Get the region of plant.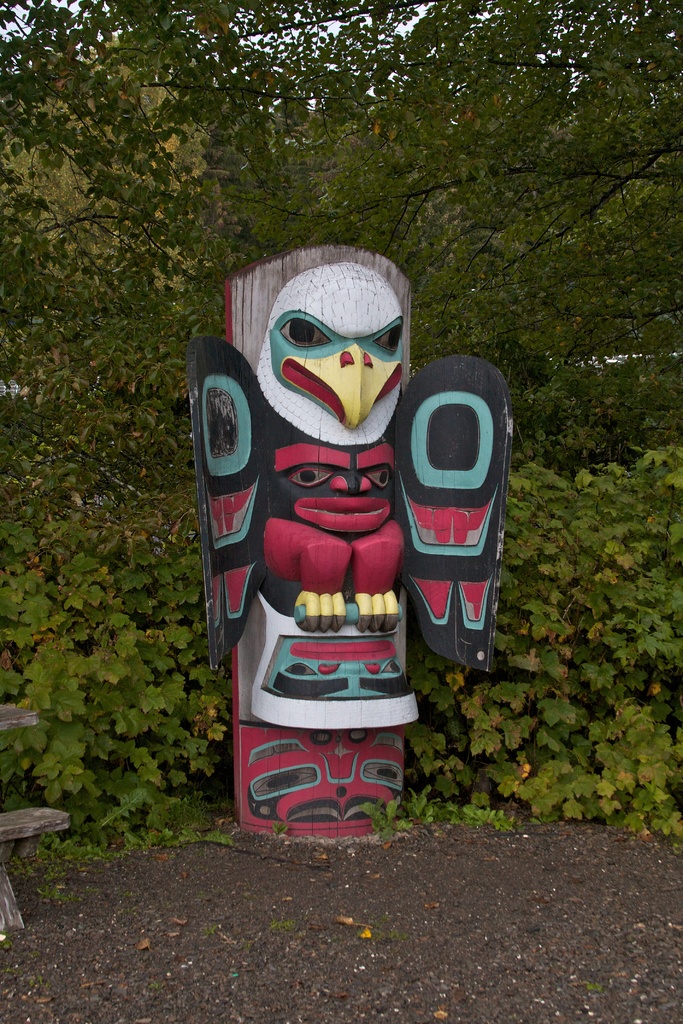
<bbox>117, 820, 242, 863</bbox>.
